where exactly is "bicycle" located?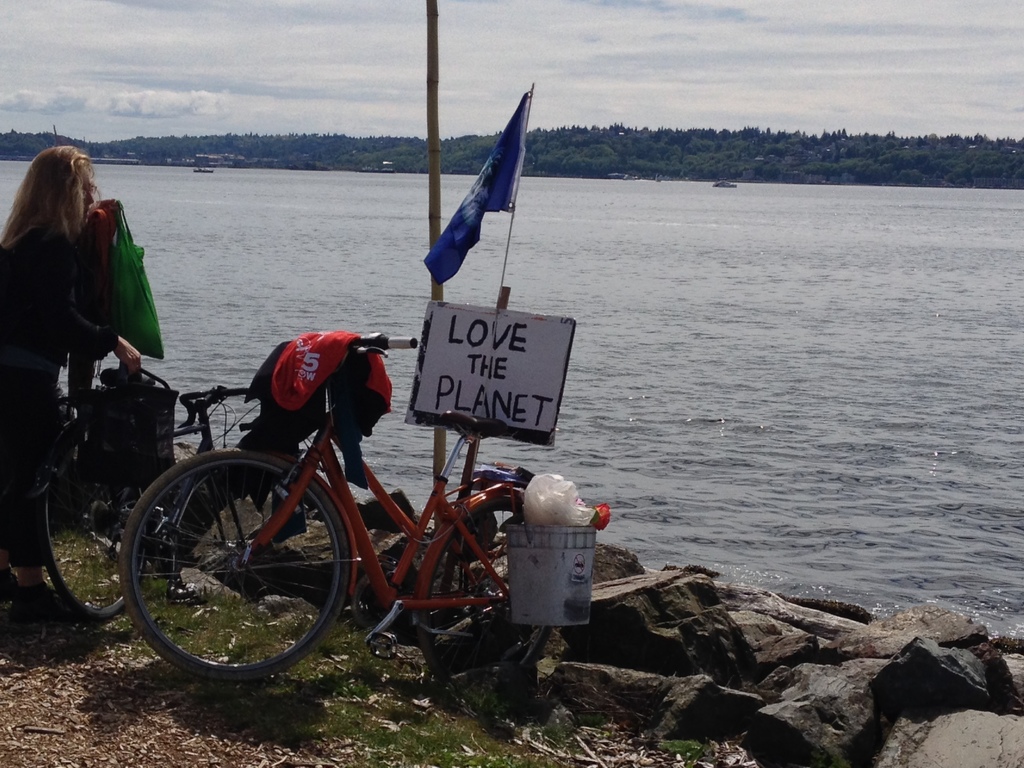
Its bounding box is (x1=118, y1=330, x2=552, y2=682).
